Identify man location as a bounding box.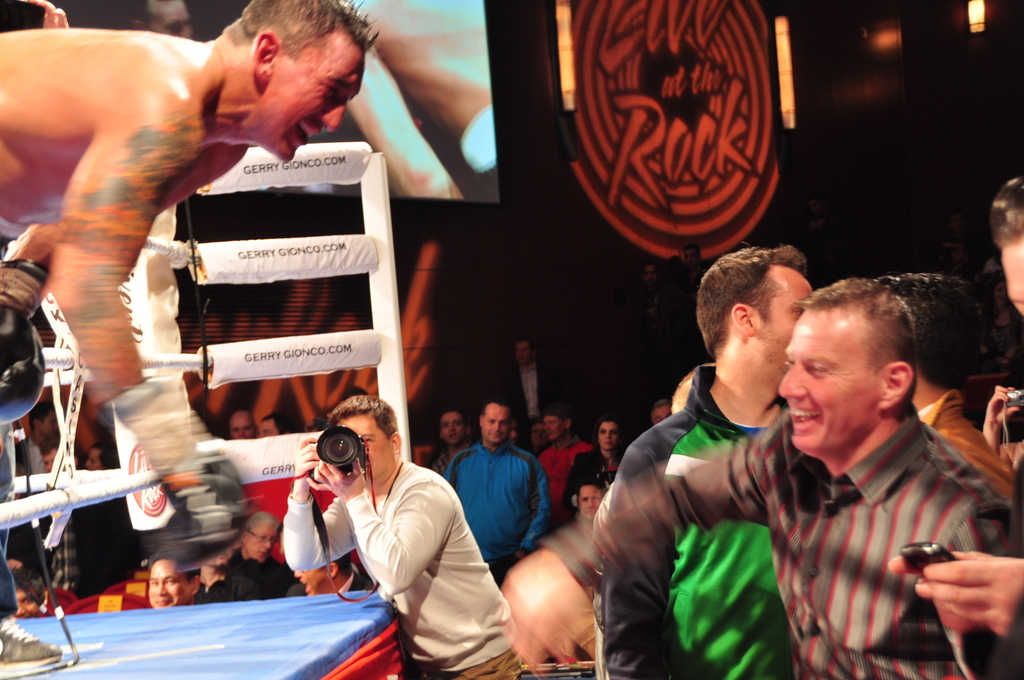
left=600, top=247, right=817, bottom=676.
